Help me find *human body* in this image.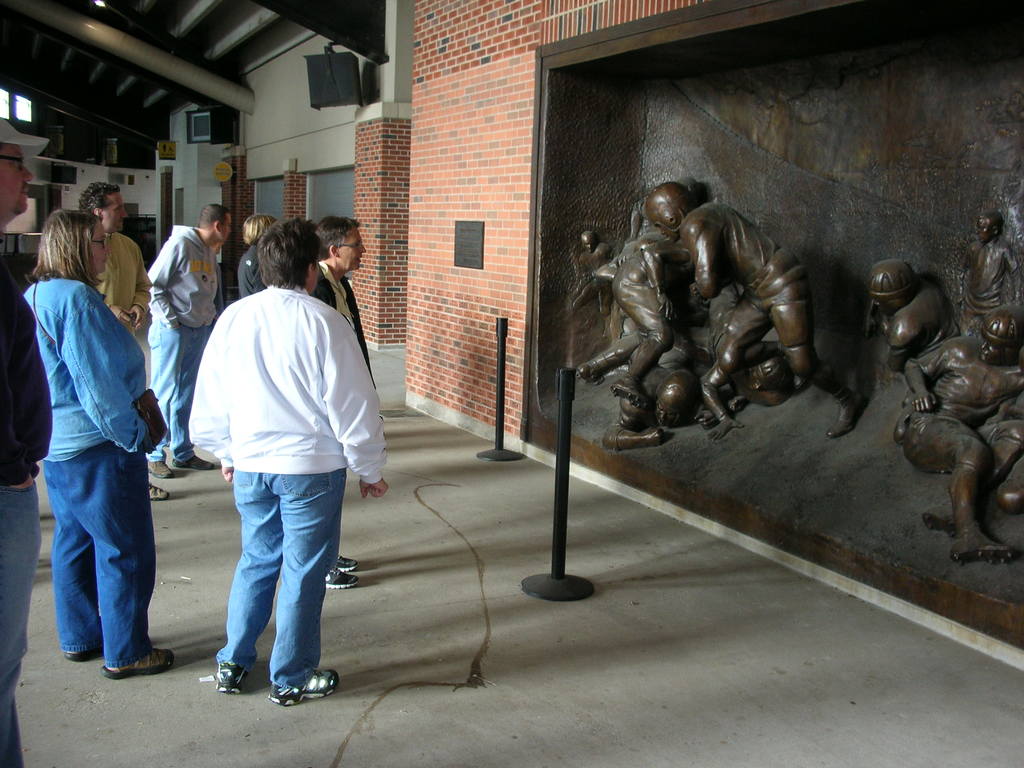
Found it: pyautogui.locateOnScreen(0, 107, 51, 767).
